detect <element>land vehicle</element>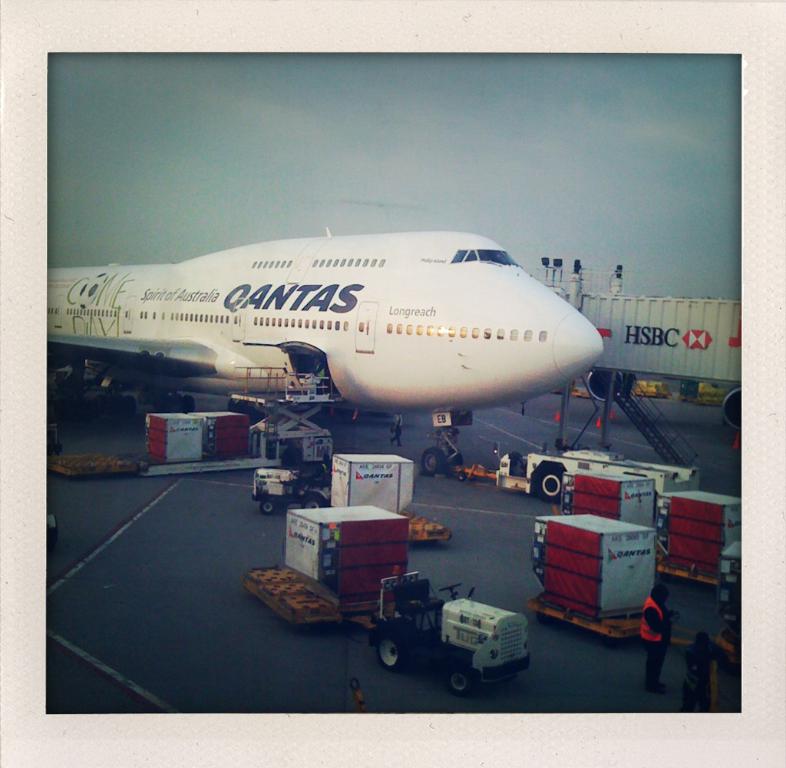
<box>367,573,530,691</box>
